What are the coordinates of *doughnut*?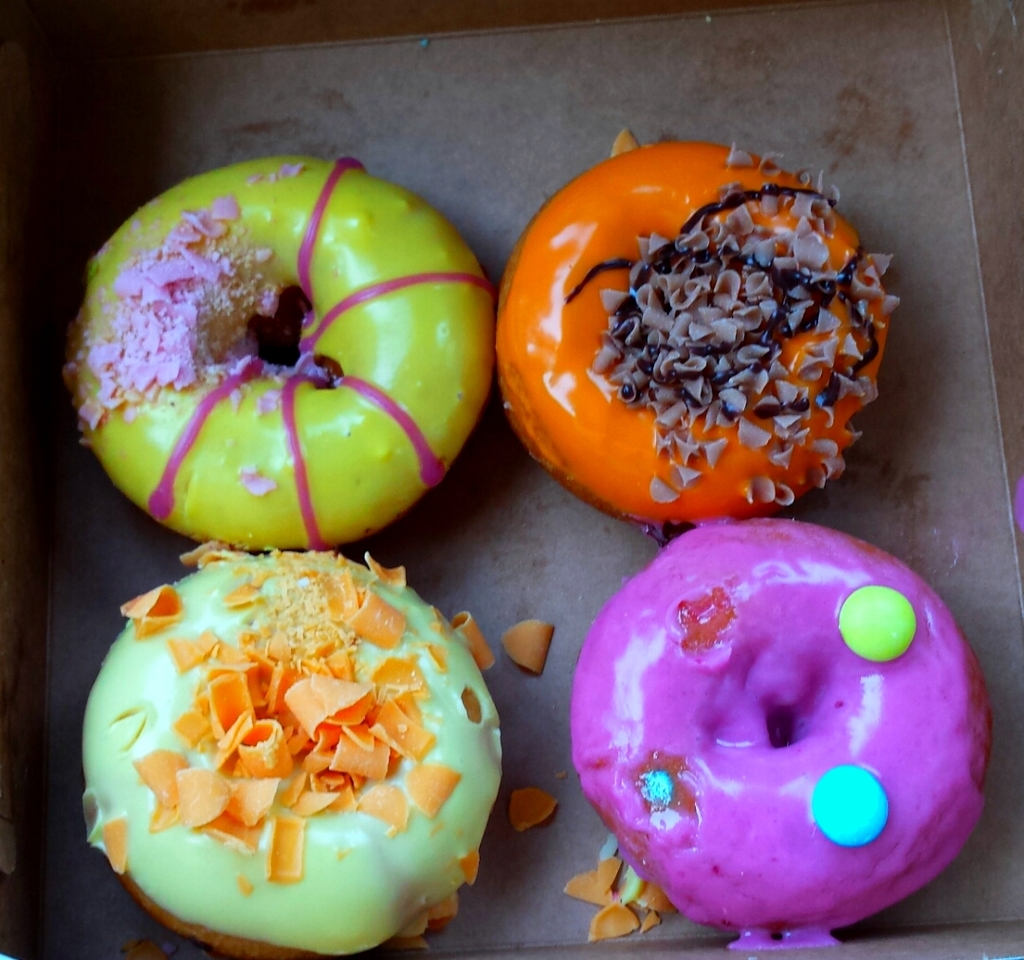
box(66, 146, 501, 540).
